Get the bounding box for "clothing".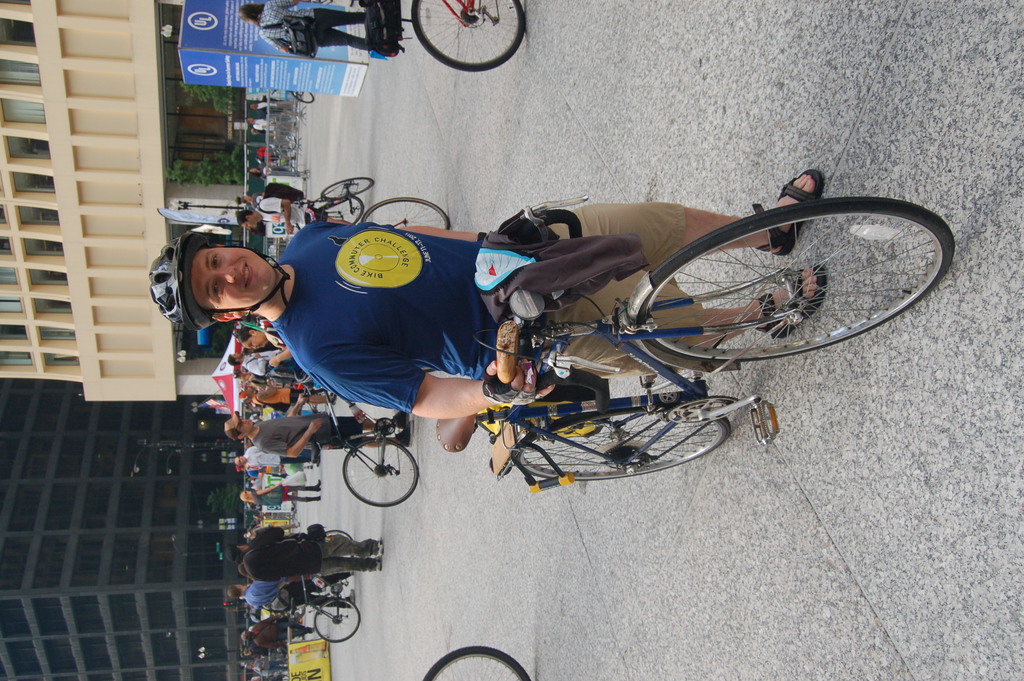
left=257, top=100, right=300, bottom=117.
